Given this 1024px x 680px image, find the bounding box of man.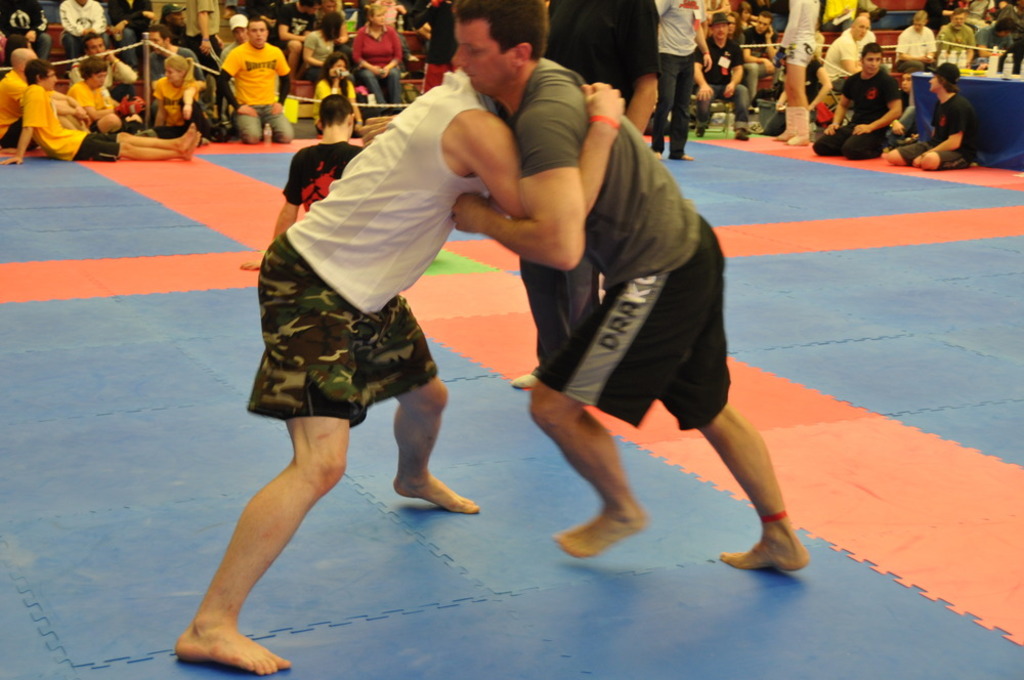
left=923, top=0, right=958, bottom=28.
